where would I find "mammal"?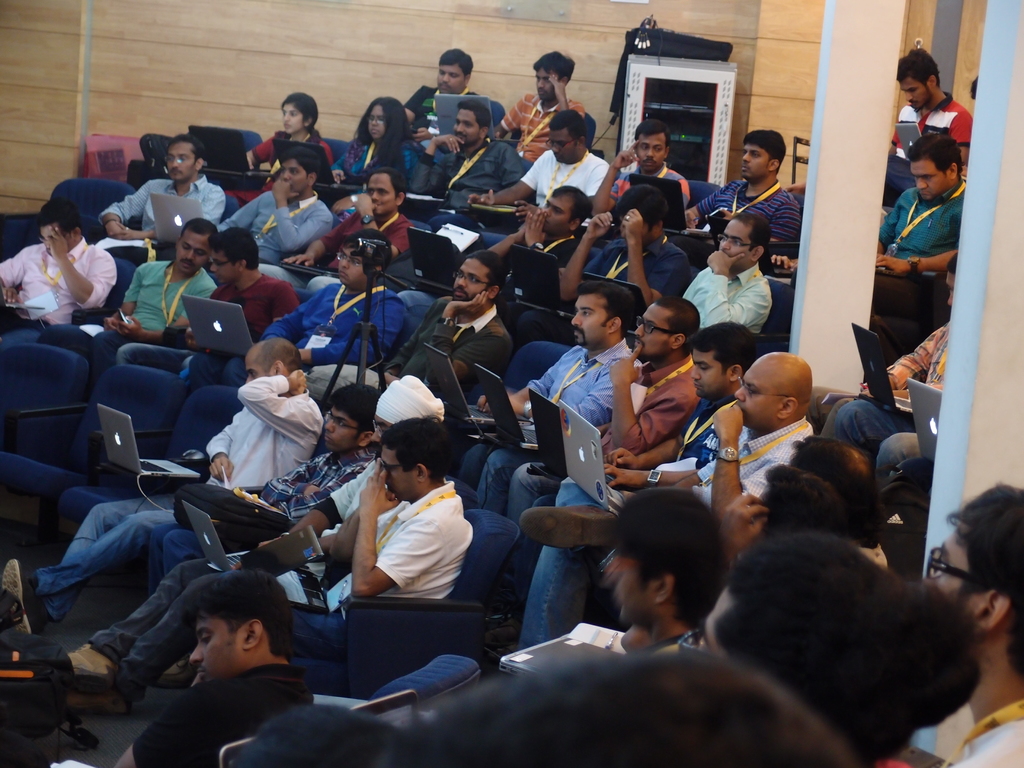
At x1=876, y1=127, x2=966, y2=339.
